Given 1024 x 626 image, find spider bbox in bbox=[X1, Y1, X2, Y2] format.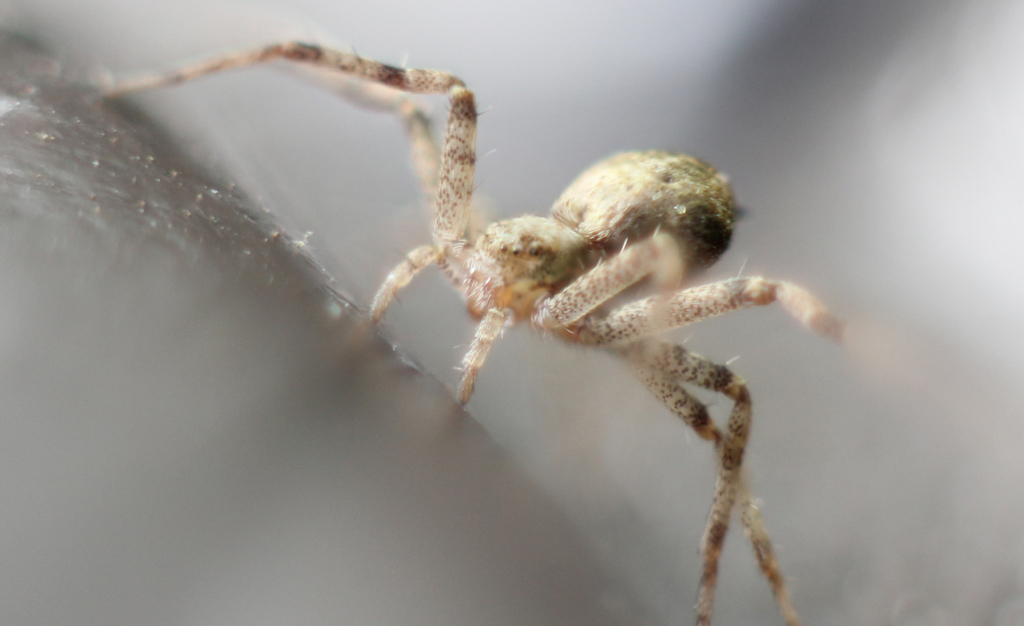
bbox=[90, 36, 850, 625].
